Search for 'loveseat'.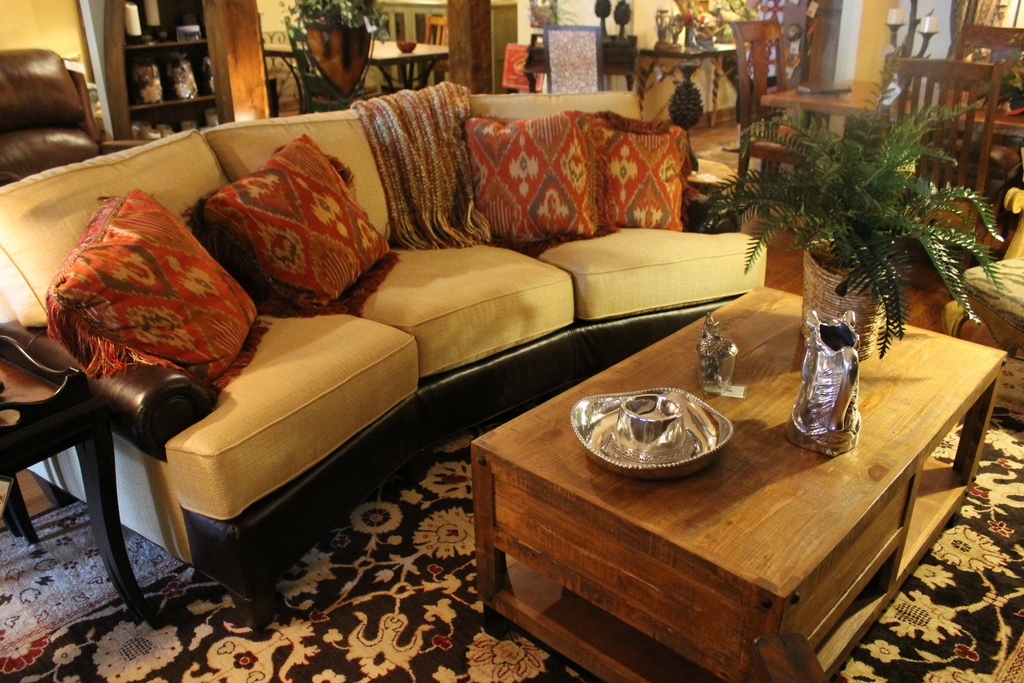
Found at detection(0, 47, 145, 197).
